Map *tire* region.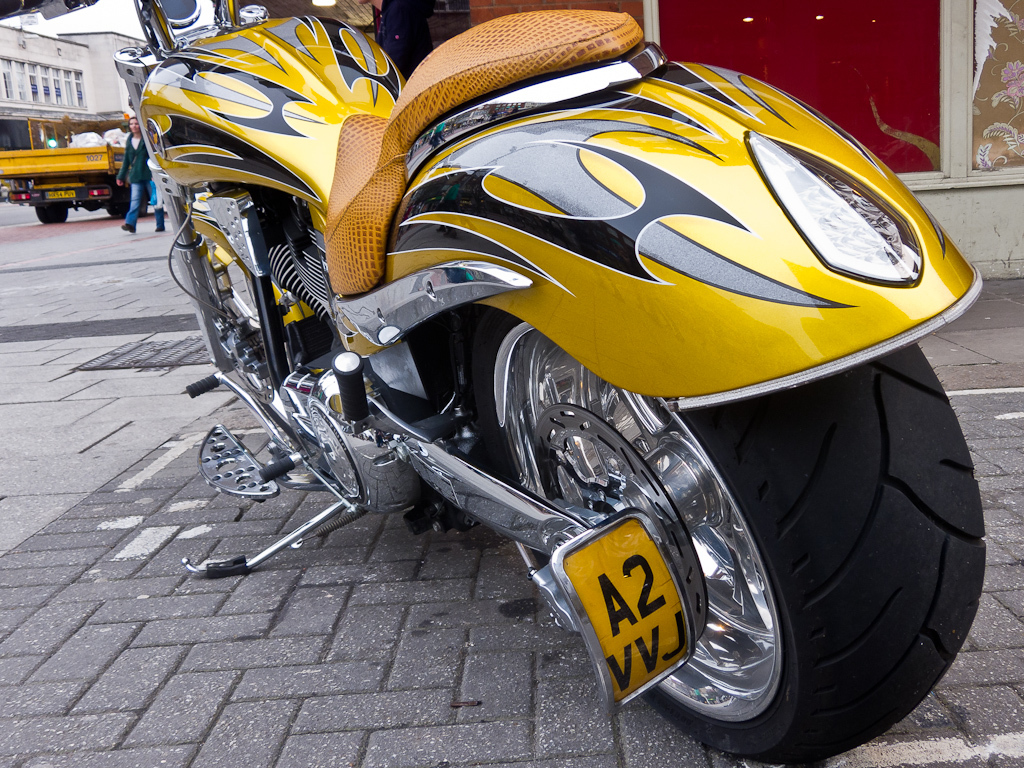
Mapped to select_region(37, 206, 68, 225).
